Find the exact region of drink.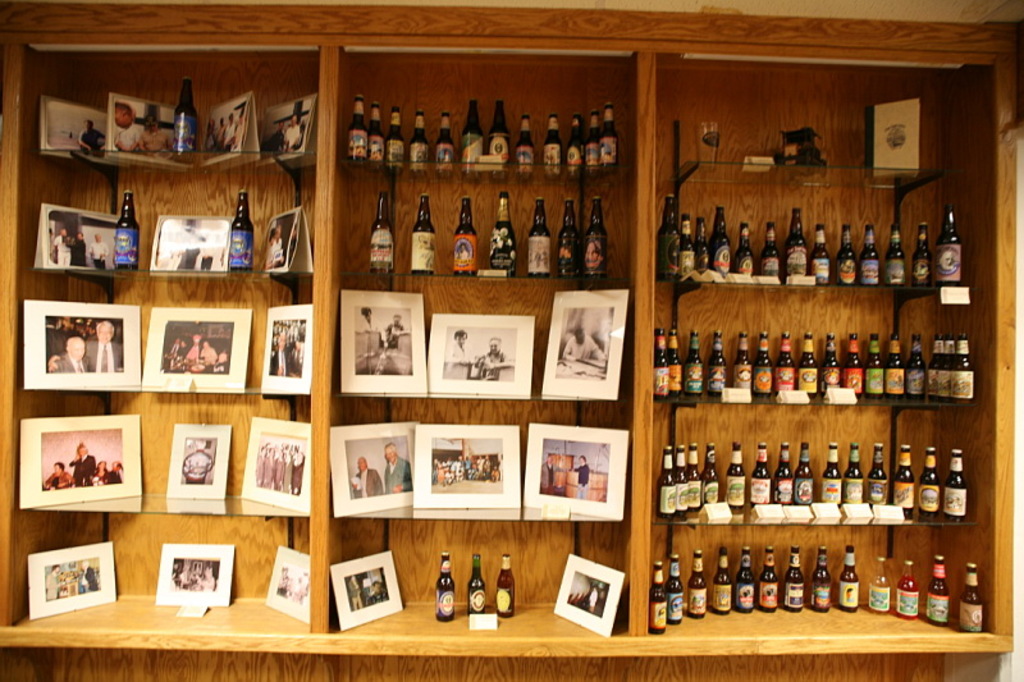
Exact region: (x1=936, y1=206, x2=959, y2=283).
